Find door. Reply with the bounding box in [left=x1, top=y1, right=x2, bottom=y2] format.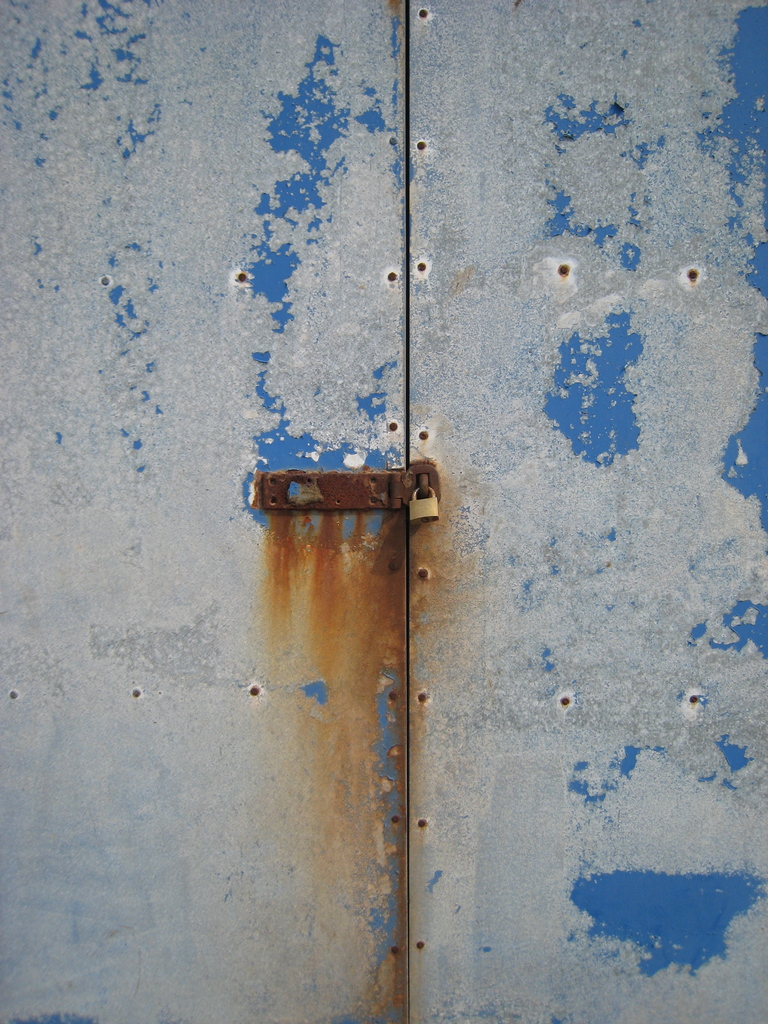
[left=0, top=0, right=767, bottom=1023].
